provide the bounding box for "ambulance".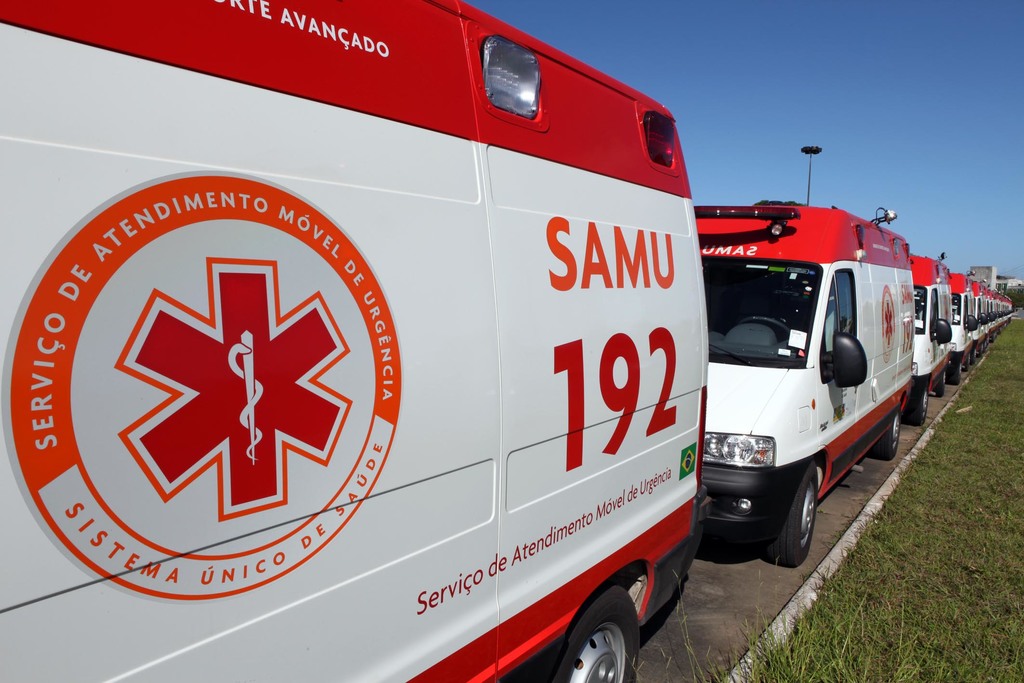
{"left": 952, "top": 267, "right": 976, "bottom": 378}.
